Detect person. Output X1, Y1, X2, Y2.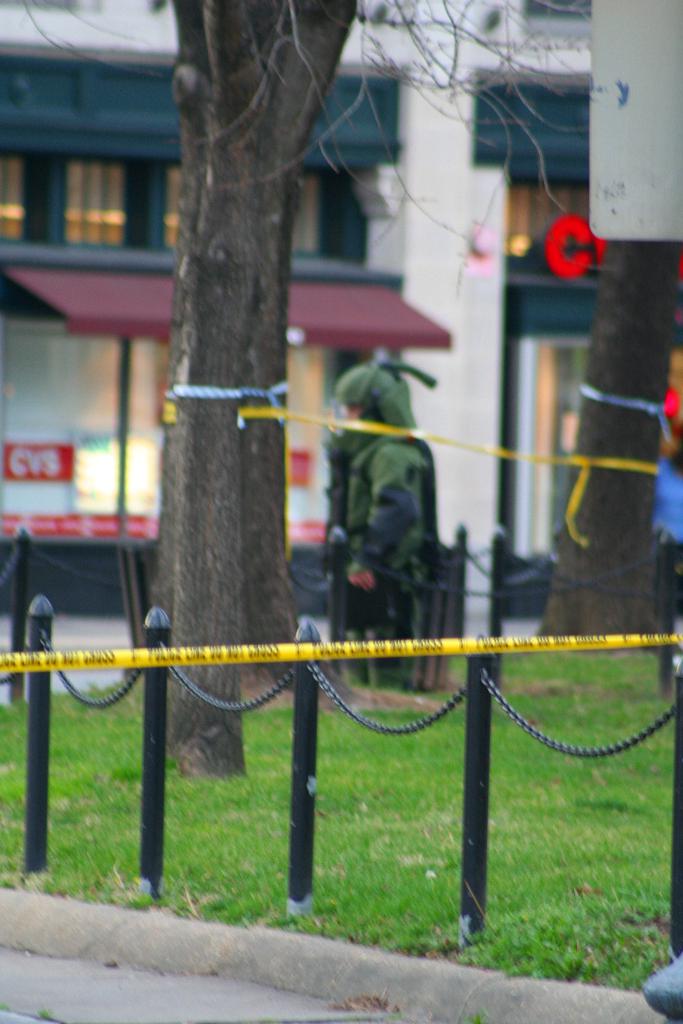
329, 360, 440, 691.
